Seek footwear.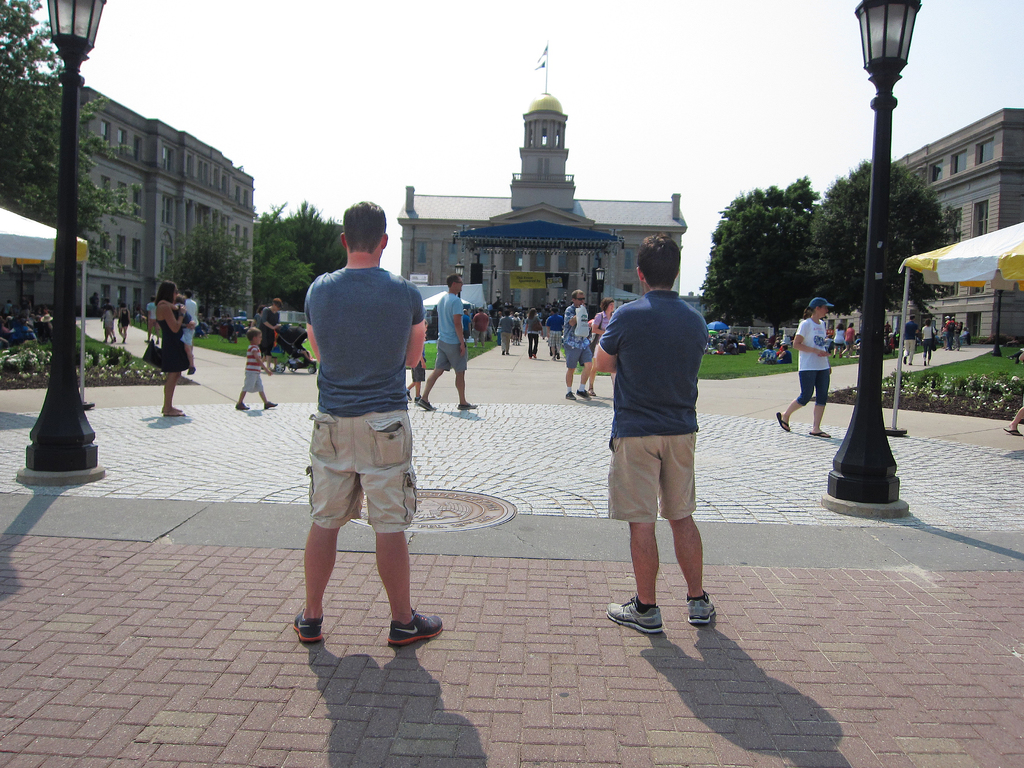
l=262, t=401, r=275, b=410.
